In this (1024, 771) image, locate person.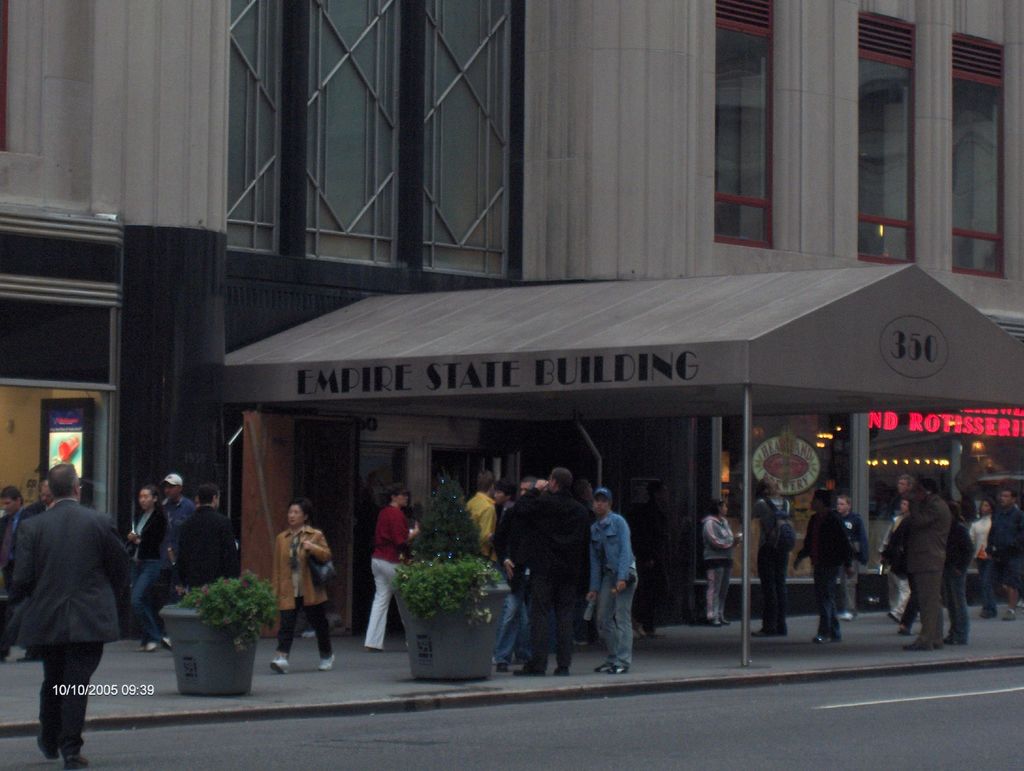
Bounding box: {"left": 968, "top": 496, "right": 1007, "bottom": 619}.
